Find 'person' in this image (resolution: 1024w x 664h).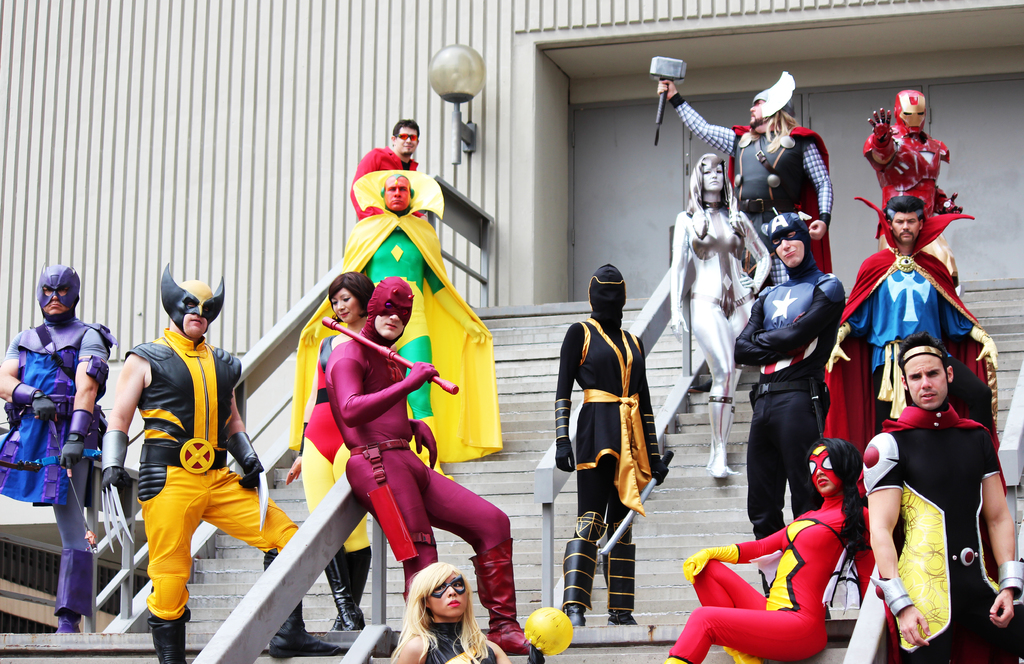
(x1=660, y1=437, x2=881, y2=663).
